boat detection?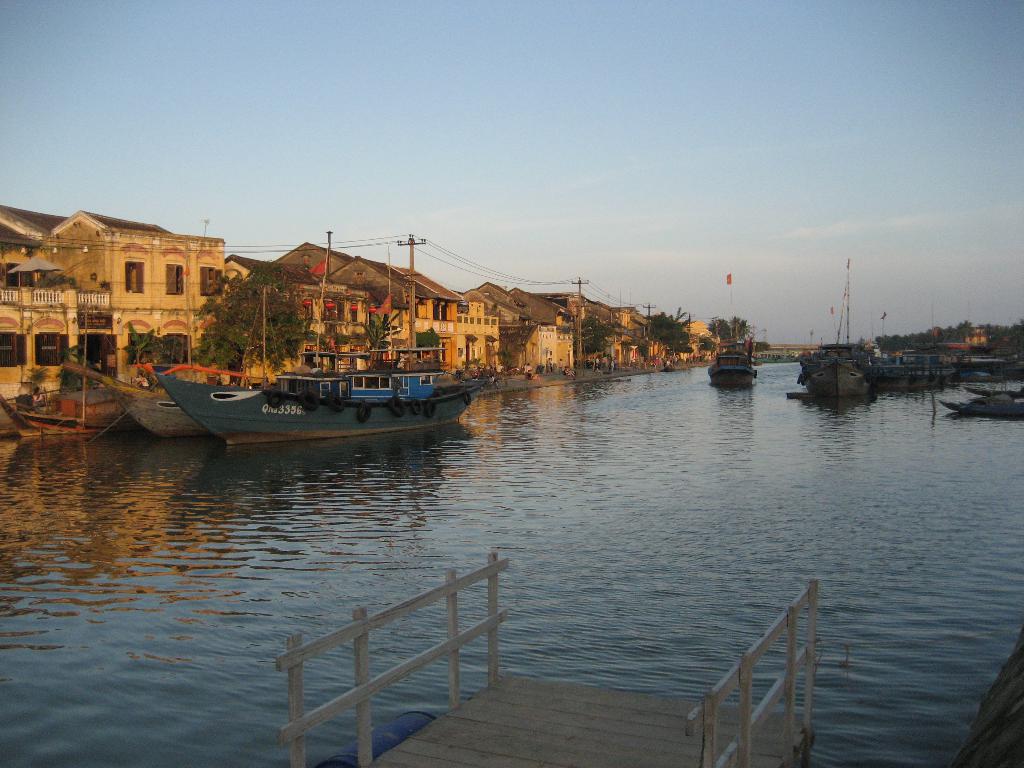
bbox(796, 348, 1002, 394)
